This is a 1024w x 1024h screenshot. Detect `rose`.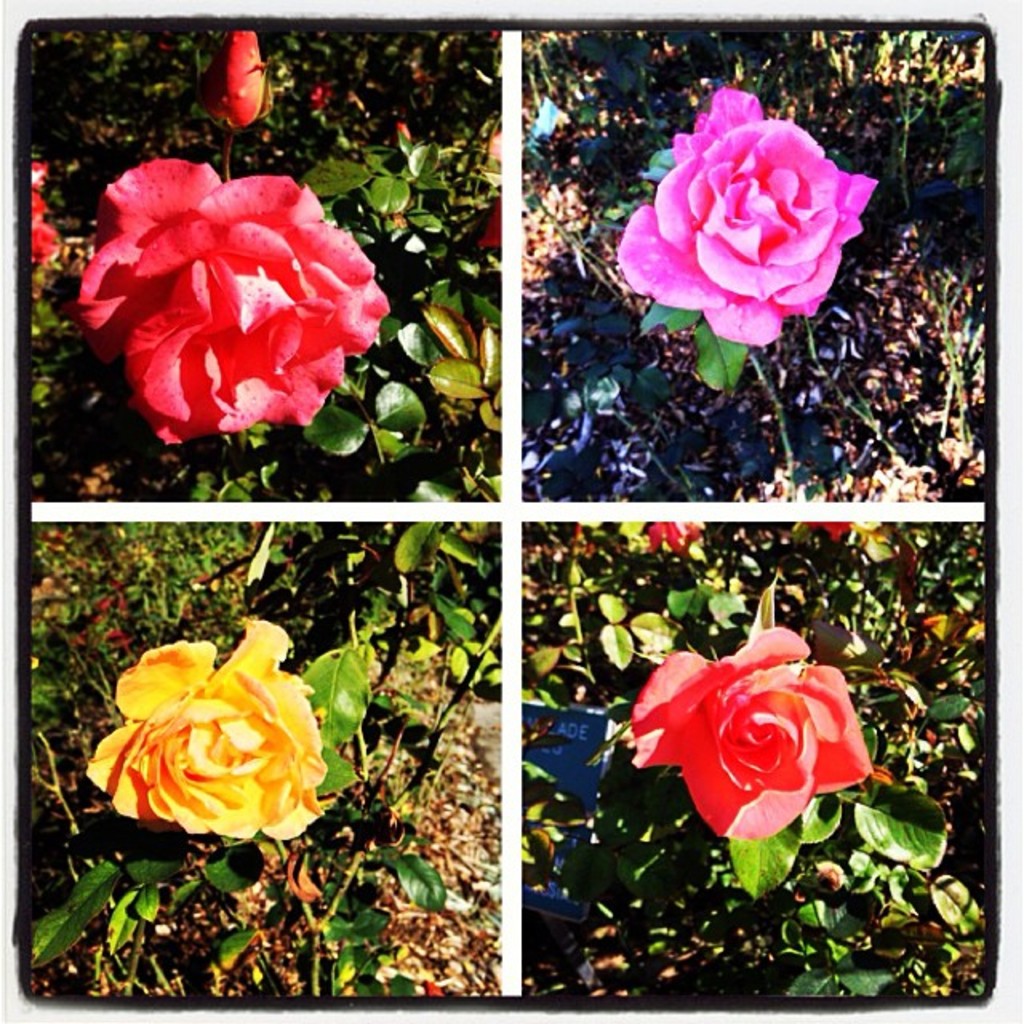
86,613,333,840.
